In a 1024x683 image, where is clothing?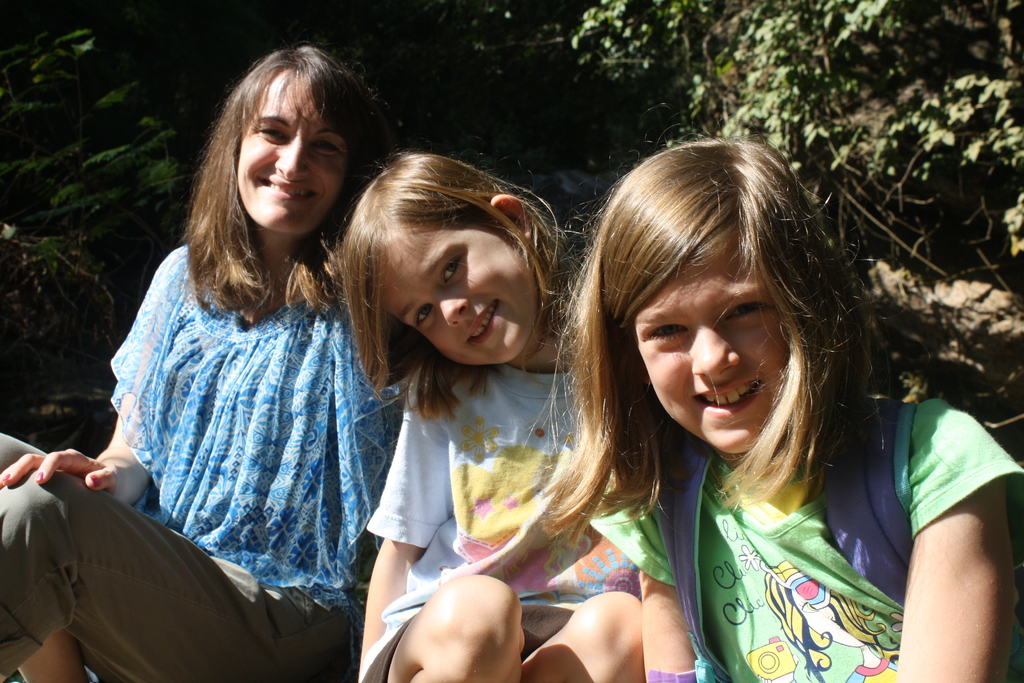
(0, 242, 410, 682).
